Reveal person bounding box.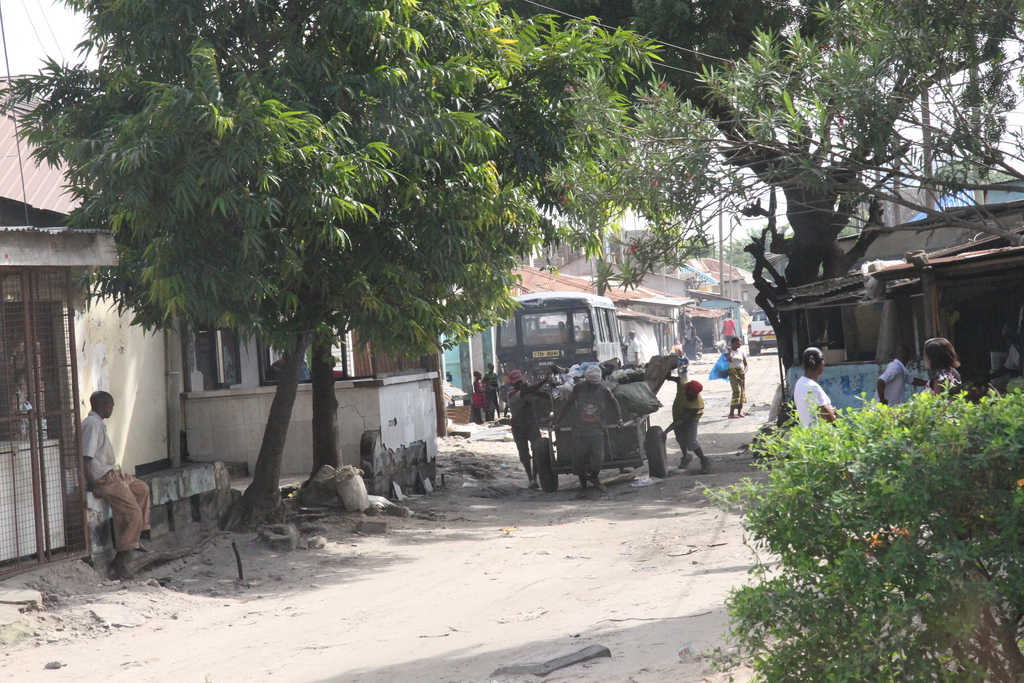
Revealed: <bbox>468, 363, 491, 420</bbox>.
